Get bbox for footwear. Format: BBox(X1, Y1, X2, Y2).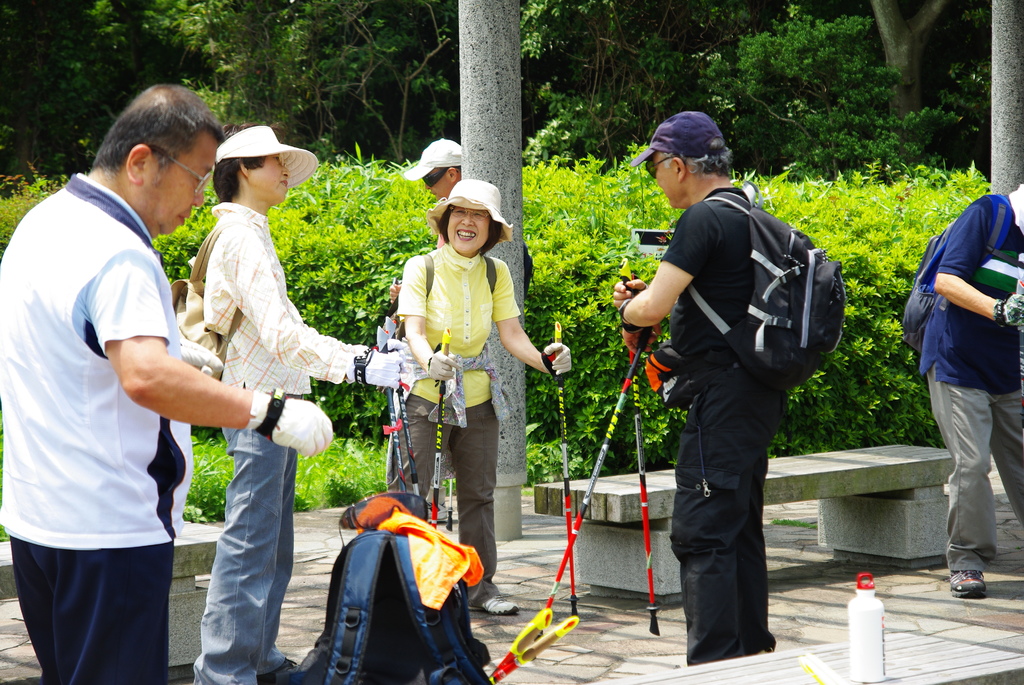
BBox(947, 540, 1007, 613).
